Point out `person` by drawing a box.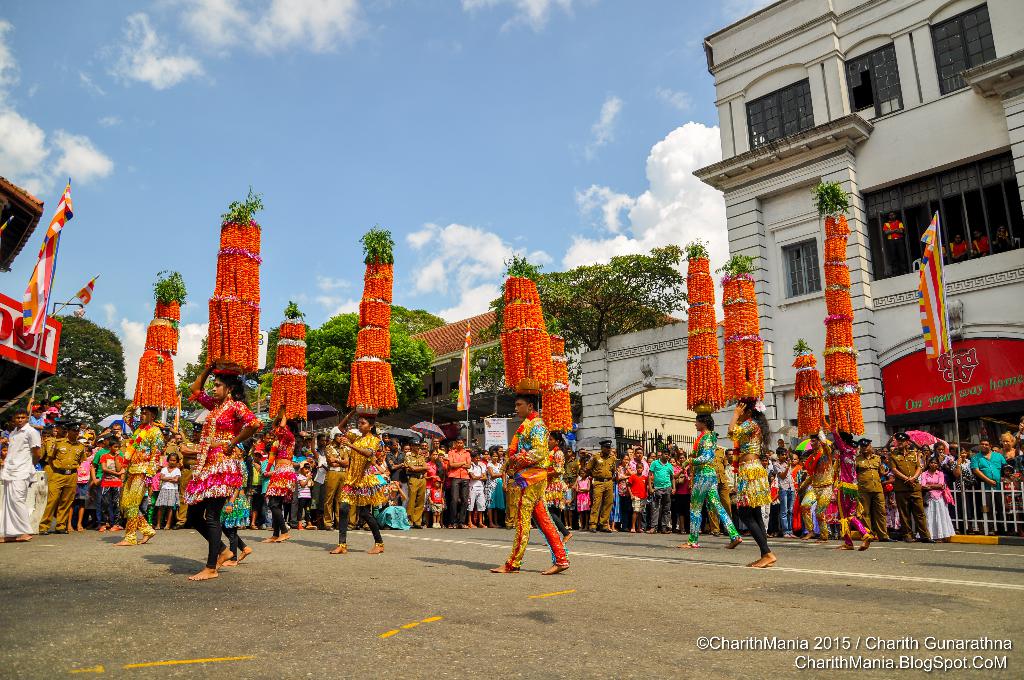
crop(851, 437, 893, 542).
